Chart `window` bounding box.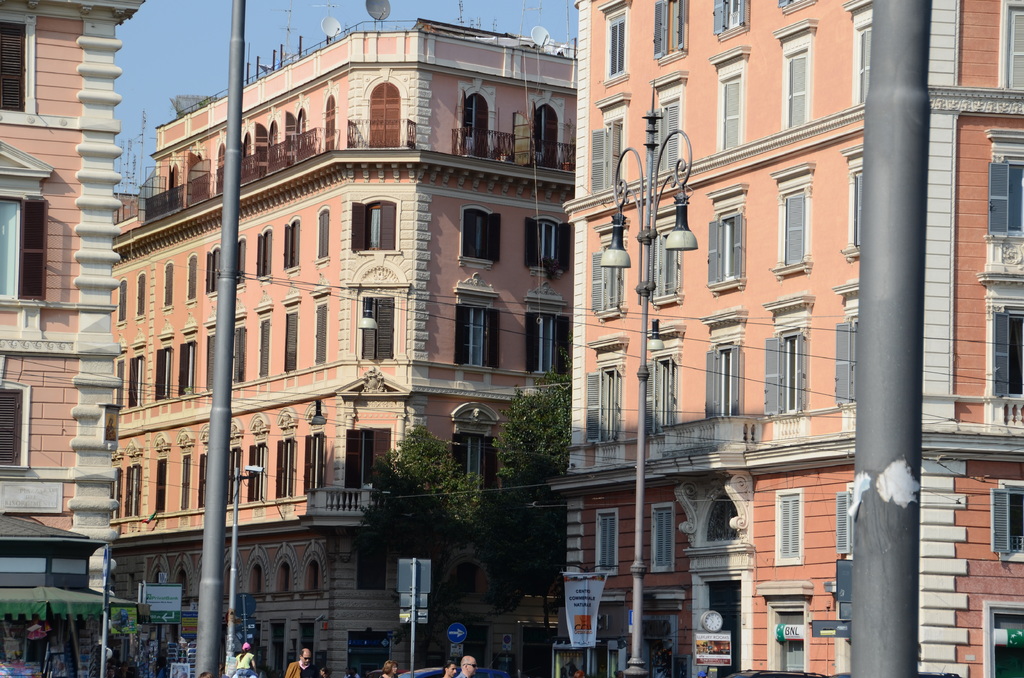
Charted: select_region(1012, 311, 1023, 410).
